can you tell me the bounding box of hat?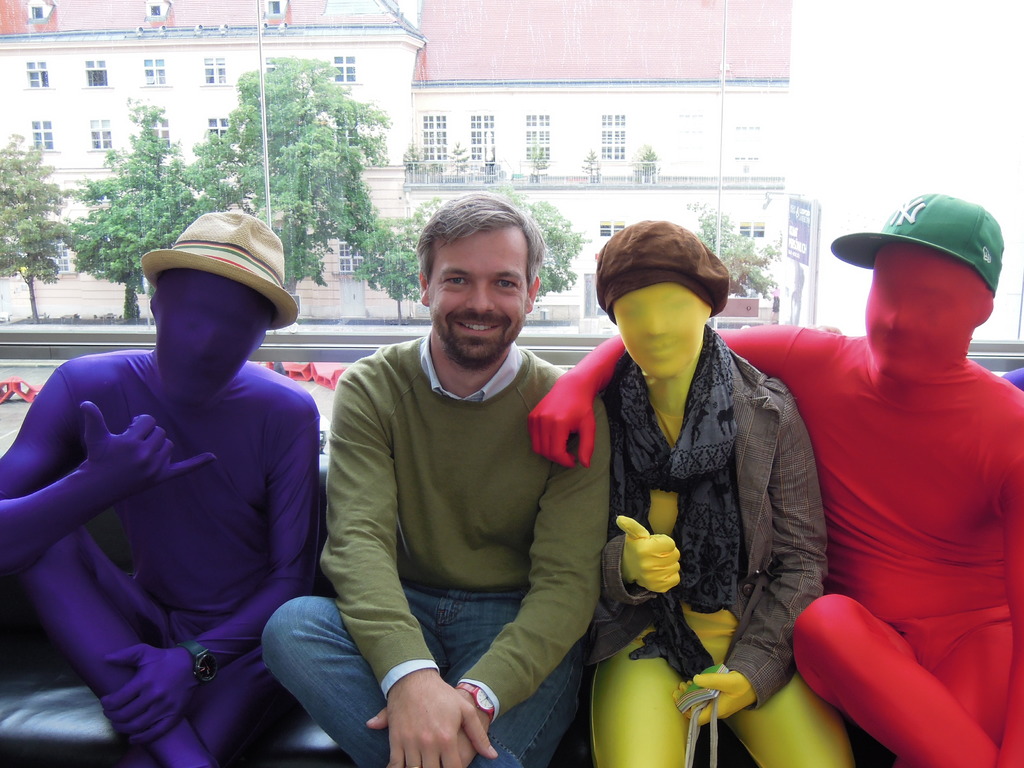
bbox=(826, 193, 1005, 294).
